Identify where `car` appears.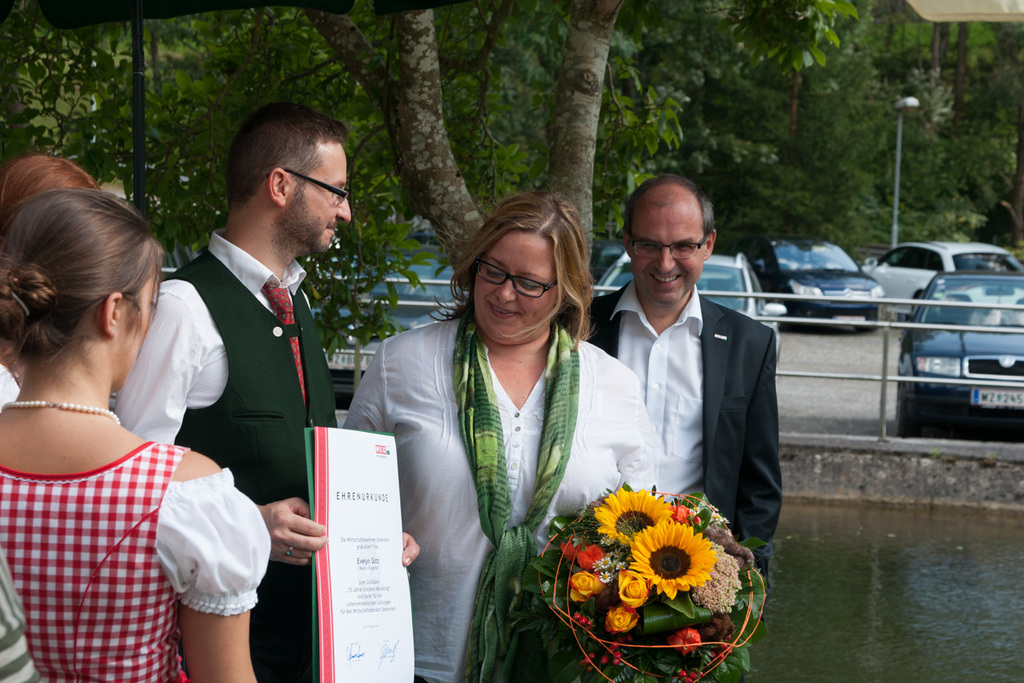
Appears at [748, 234, 878, 335].
